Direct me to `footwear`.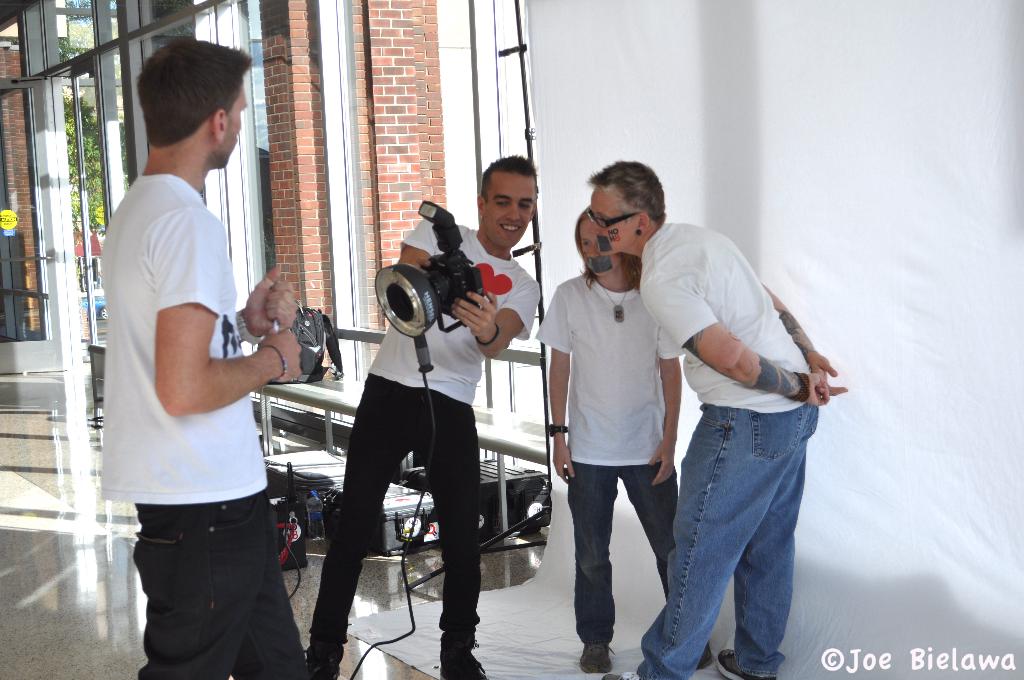
Direction: pyautogui.locateOnScreen(604, 667, 643, 679).
